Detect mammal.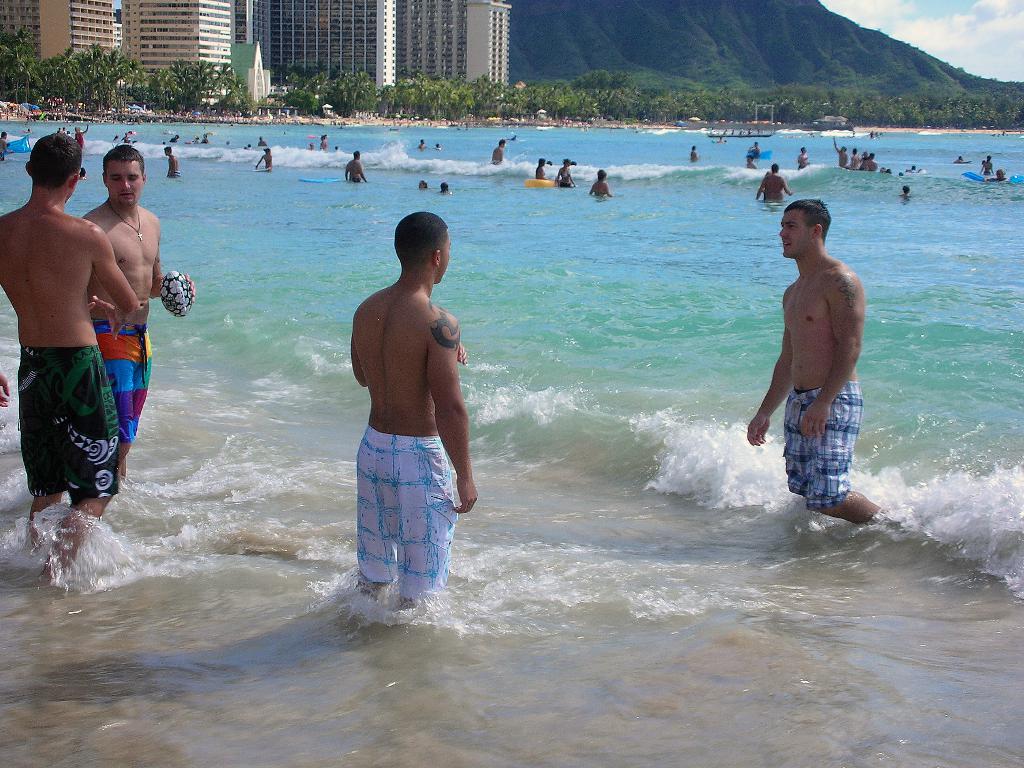
Detected at <box>794,147,812,167</box>.
